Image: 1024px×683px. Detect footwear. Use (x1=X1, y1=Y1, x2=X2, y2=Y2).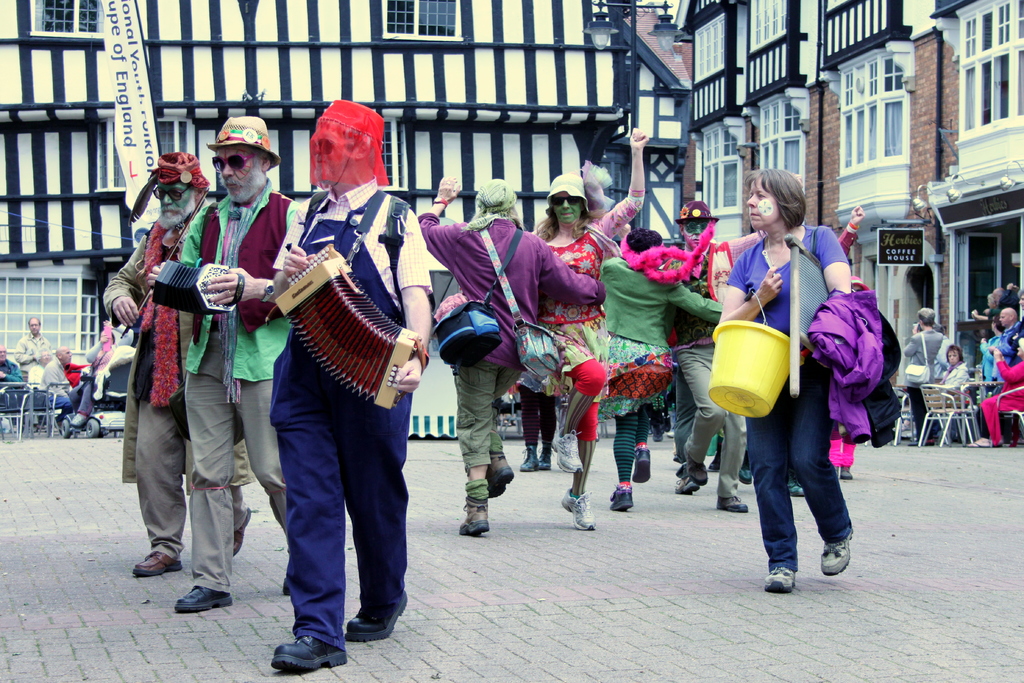
(x1=268, y1=634, x2=349, y2=670).
